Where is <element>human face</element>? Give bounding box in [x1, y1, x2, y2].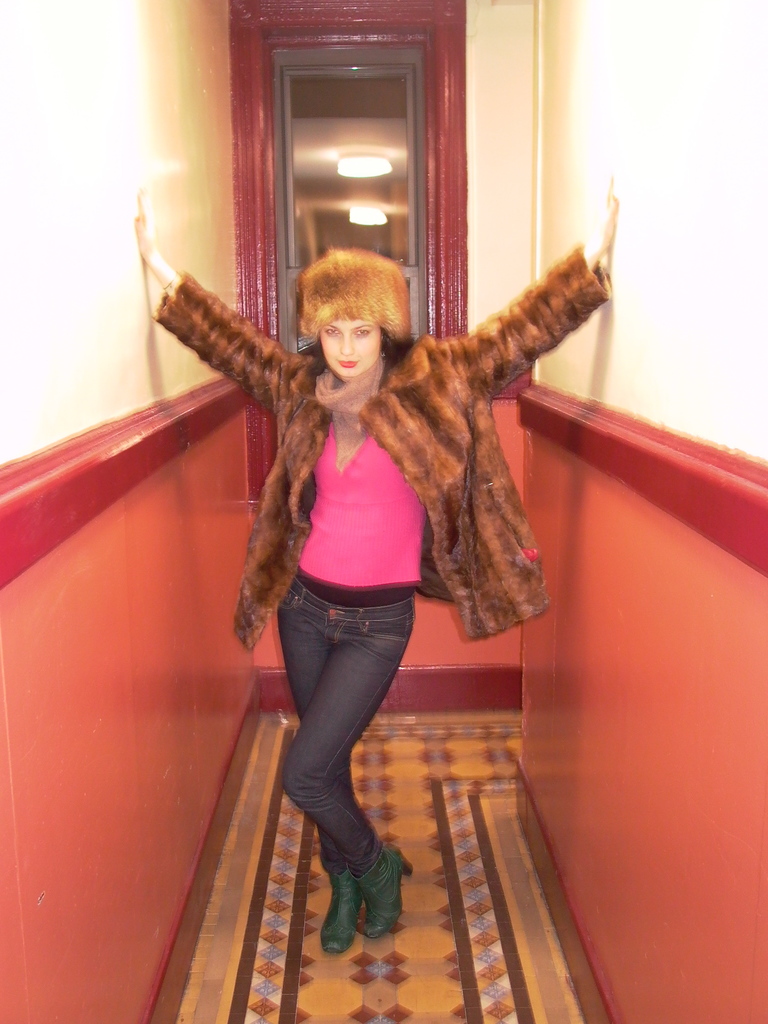
[317, 314, 377, 376].
